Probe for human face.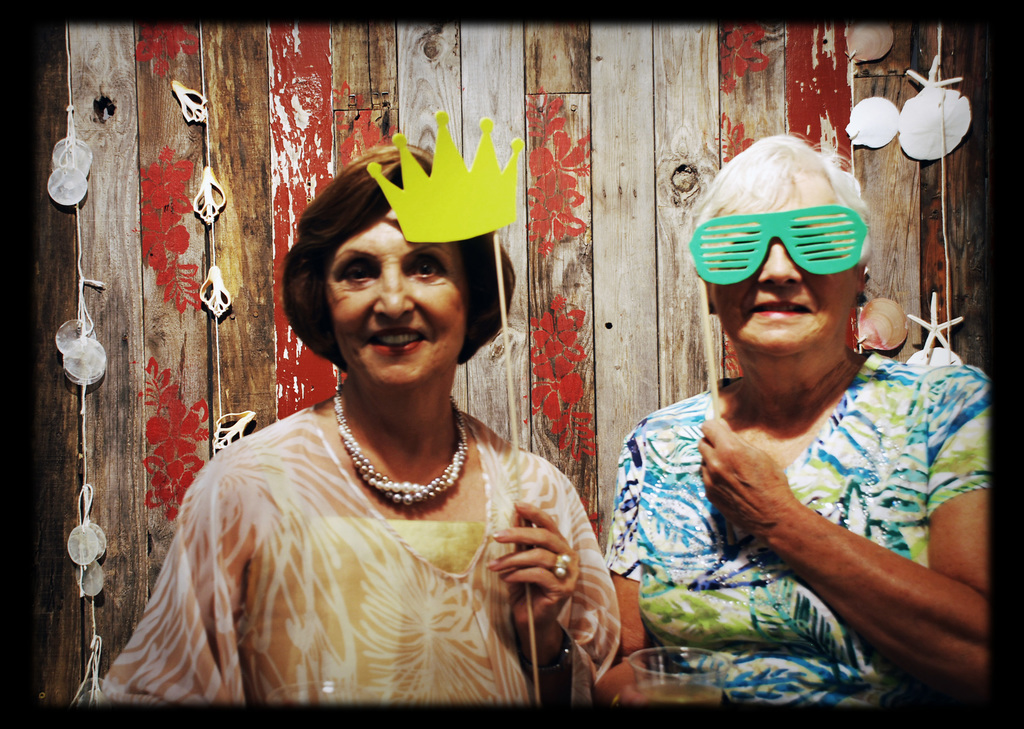
Probe result: bbox=(714, 239, 859, 356).
